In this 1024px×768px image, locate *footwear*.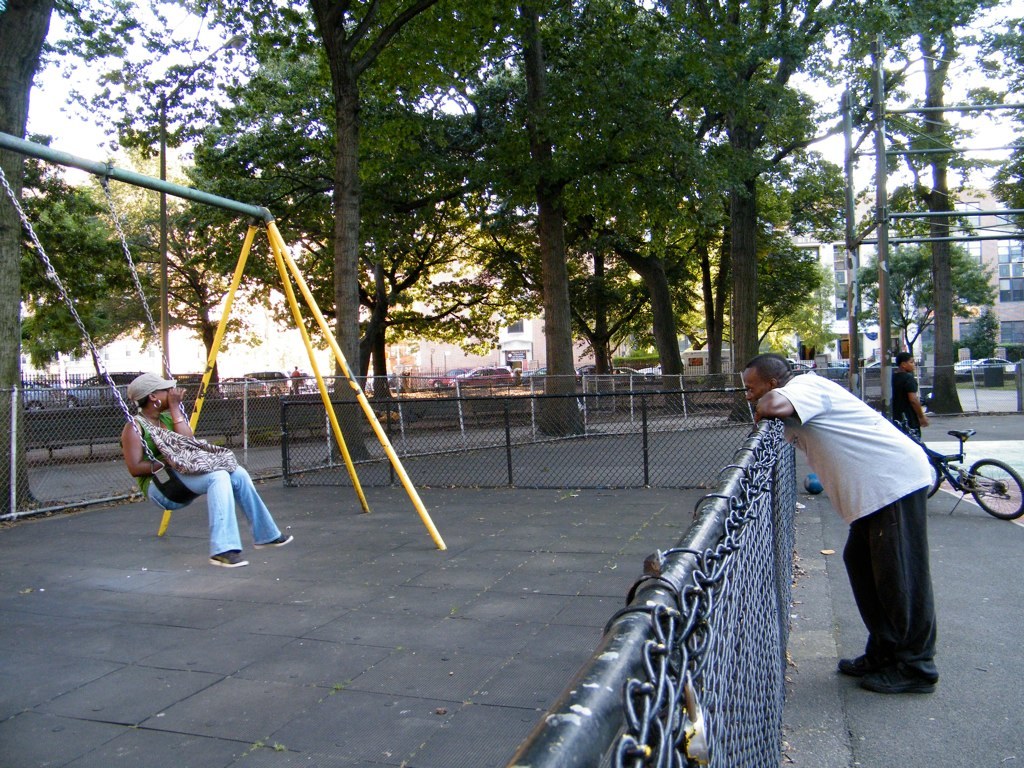
Bounding box: (left=837, top=652, right=875, bottom=676).
